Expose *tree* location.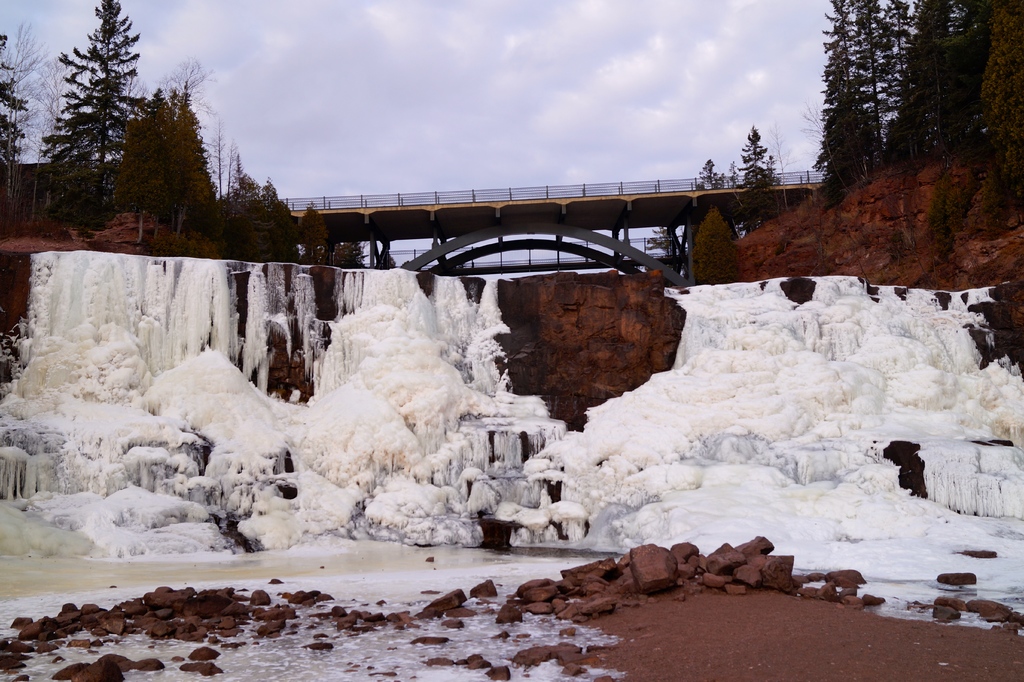
Exposed at (x1=740, y1=122, x2=783, y2=227).
